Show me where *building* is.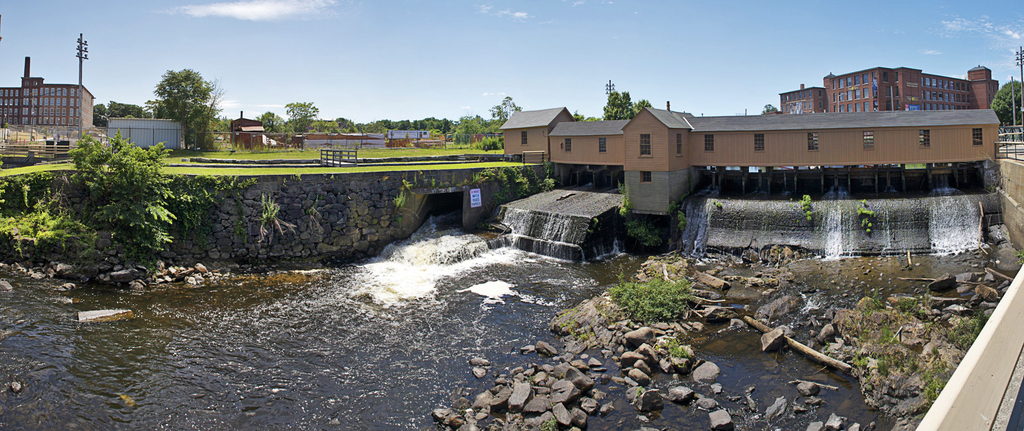
*building* is at 0 55 95 139.
